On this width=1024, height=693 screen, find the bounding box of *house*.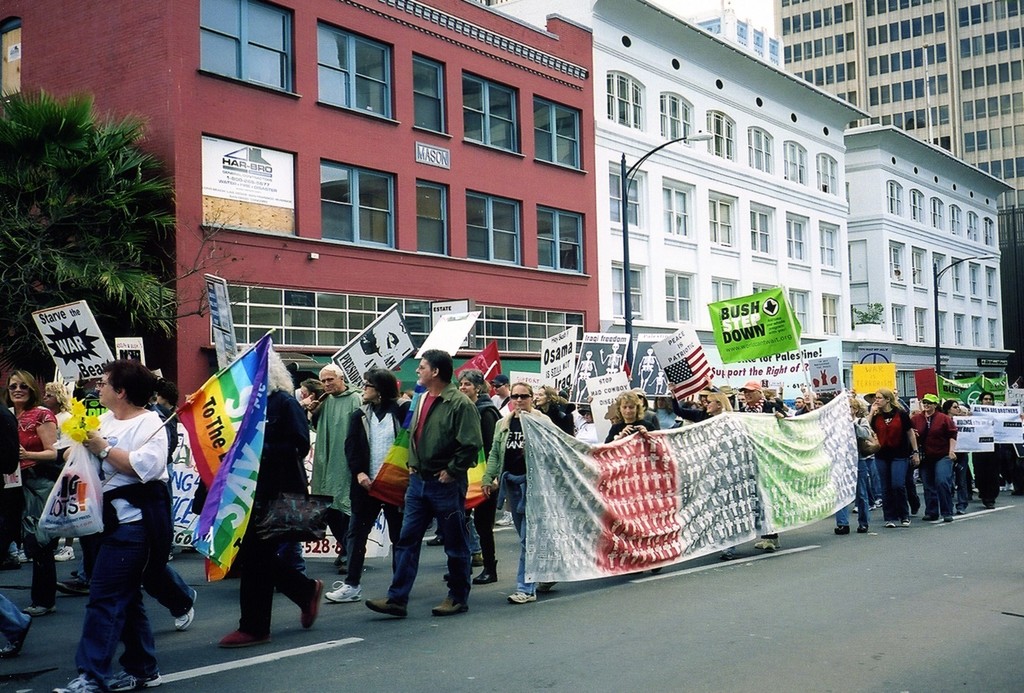
Bounding box: Rect(492, 0, 868, 400).
